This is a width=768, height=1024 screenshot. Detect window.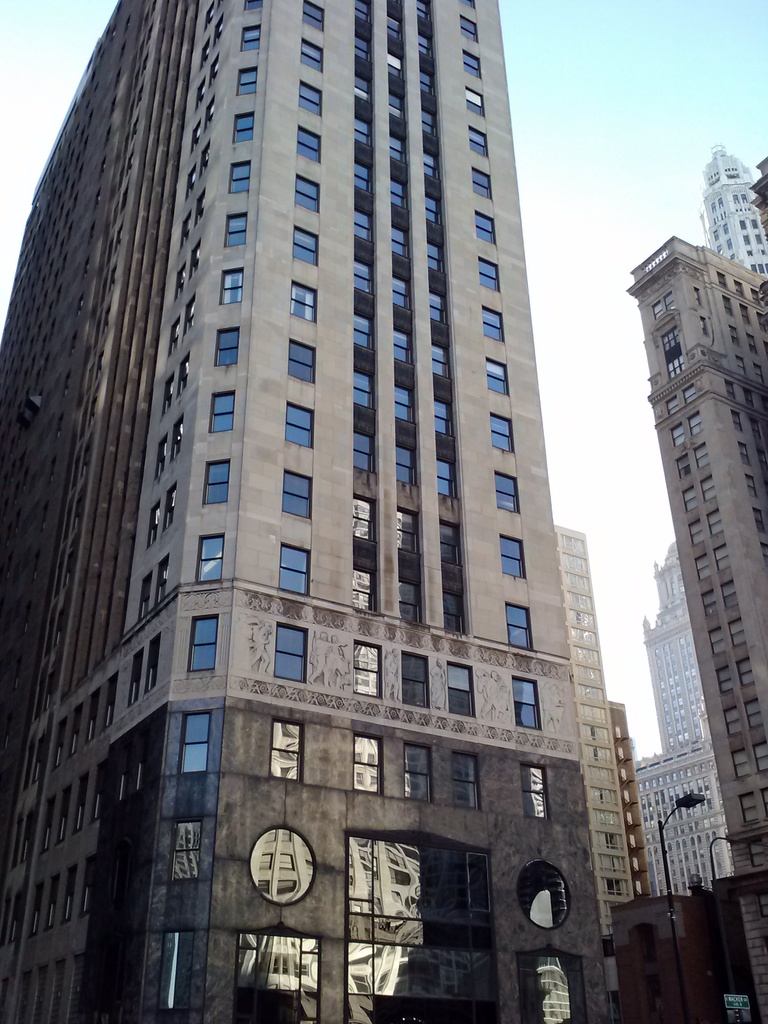
[522,758,547,817].
